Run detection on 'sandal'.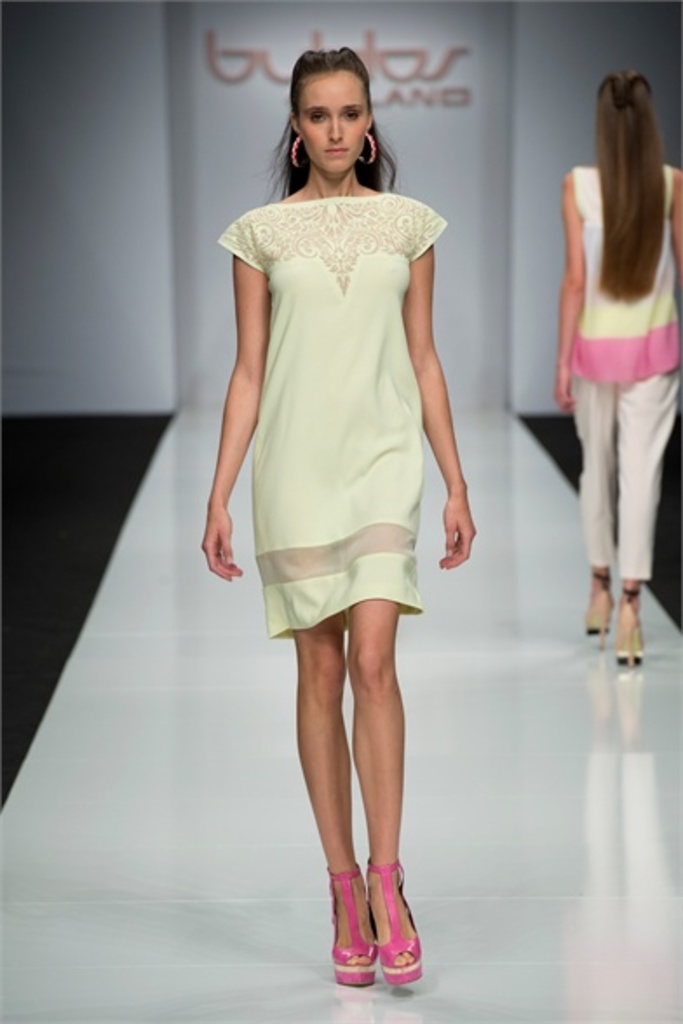
Result: (585,564,615,650).
